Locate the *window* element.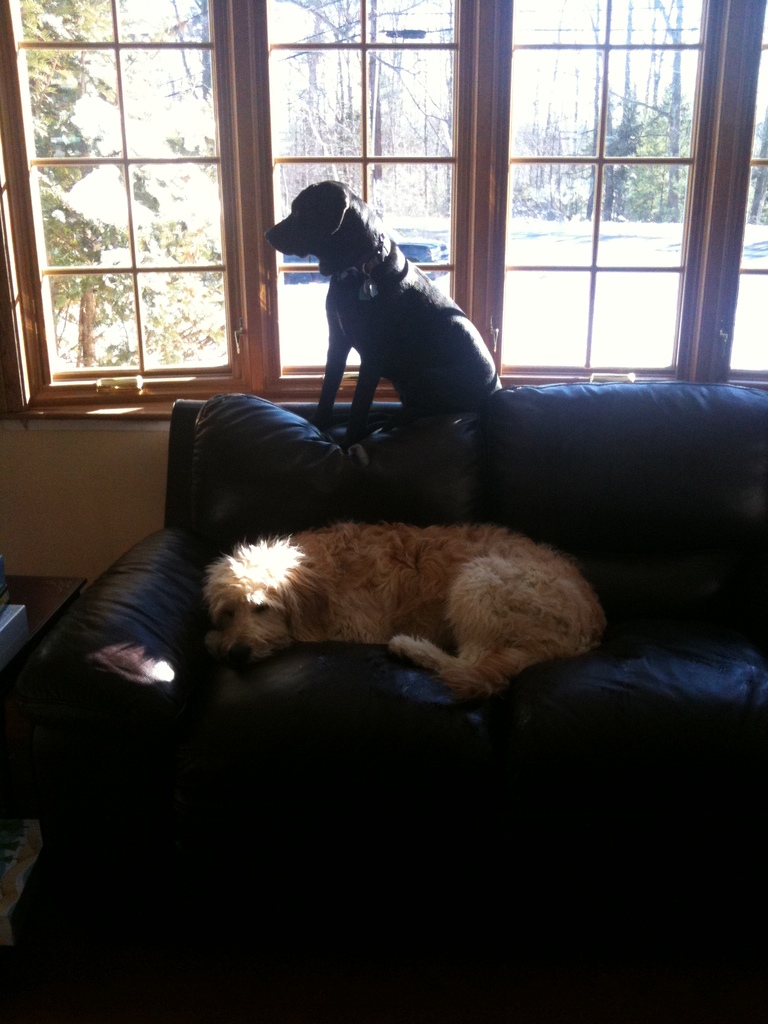
Element bbox: detection(250, 0, 474, 410).
